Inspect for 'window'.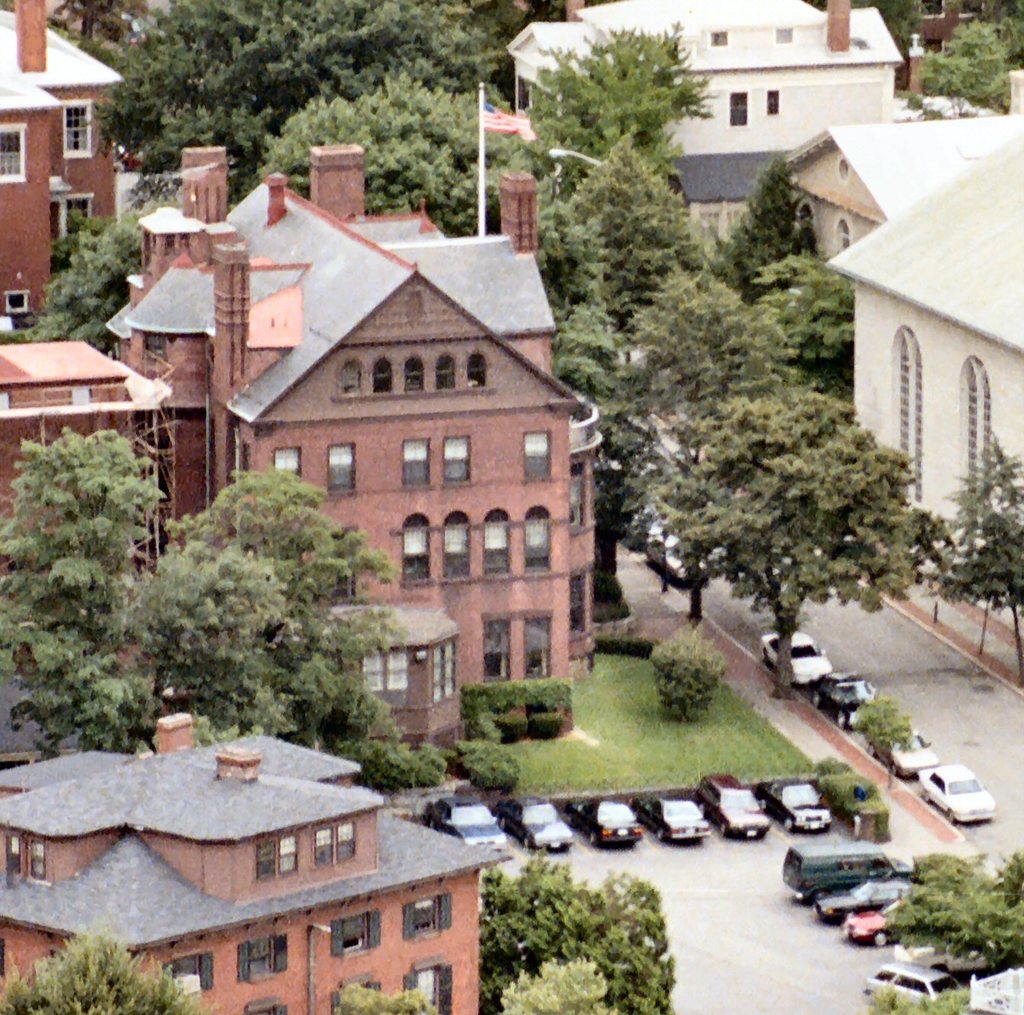
Inspection: bbox=(339, 354, 489, 391).
